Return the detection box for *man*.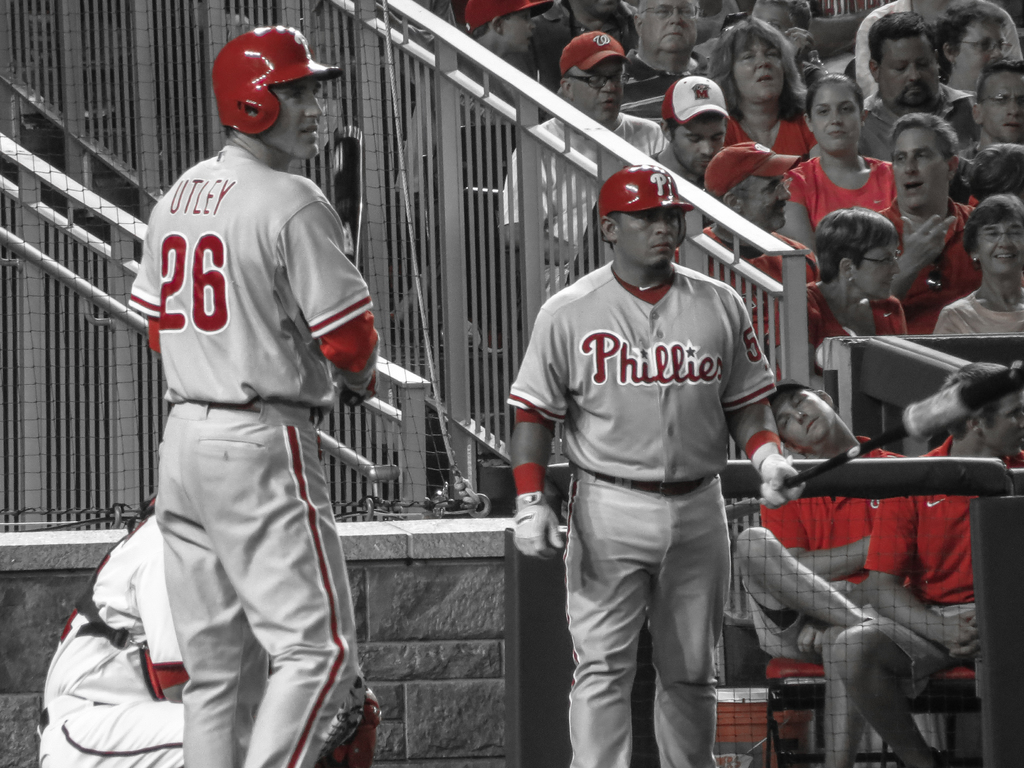
rect(519, 145, 792, 767).
